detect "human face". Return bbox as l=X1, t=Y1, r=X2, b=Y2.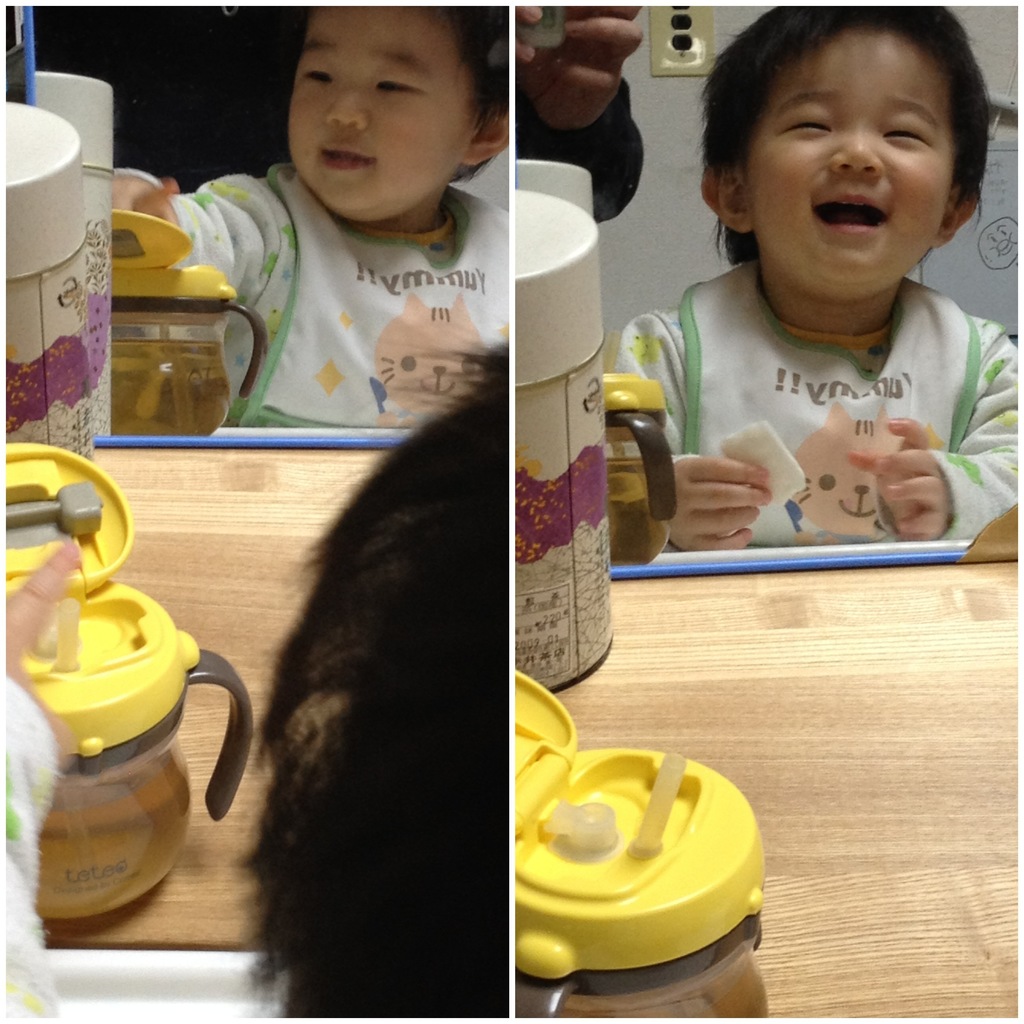
l=285, t=0, r=473, b=223.
